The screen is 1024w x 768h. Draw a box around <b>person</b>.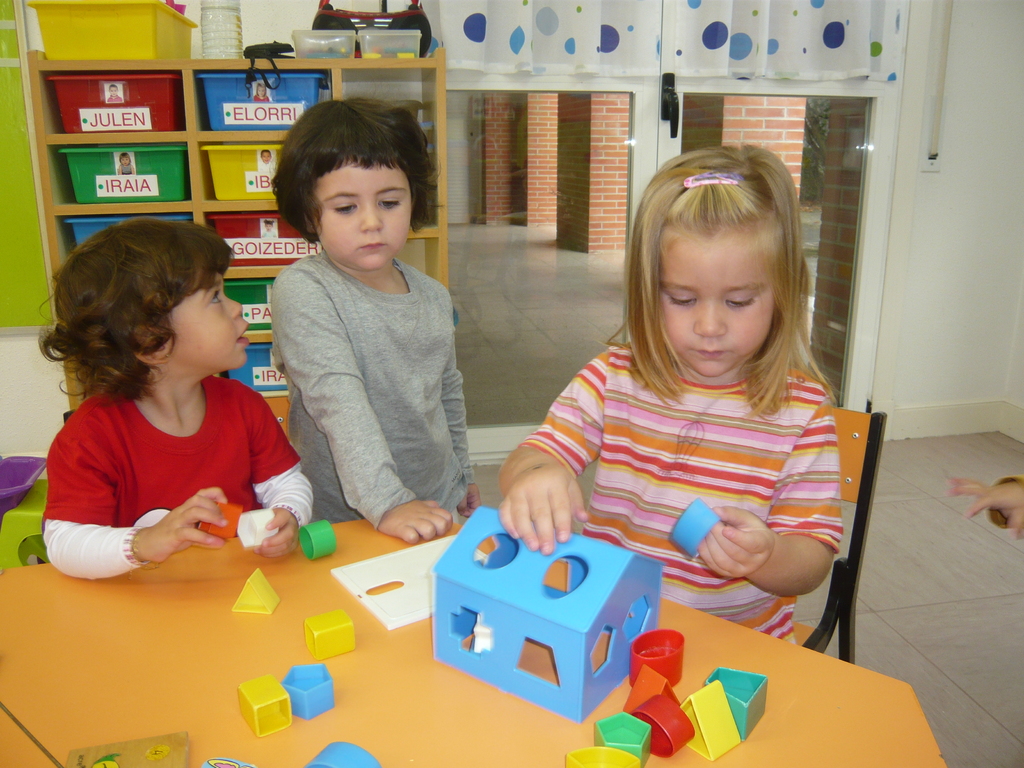
region(106, 83, 124, 104).
